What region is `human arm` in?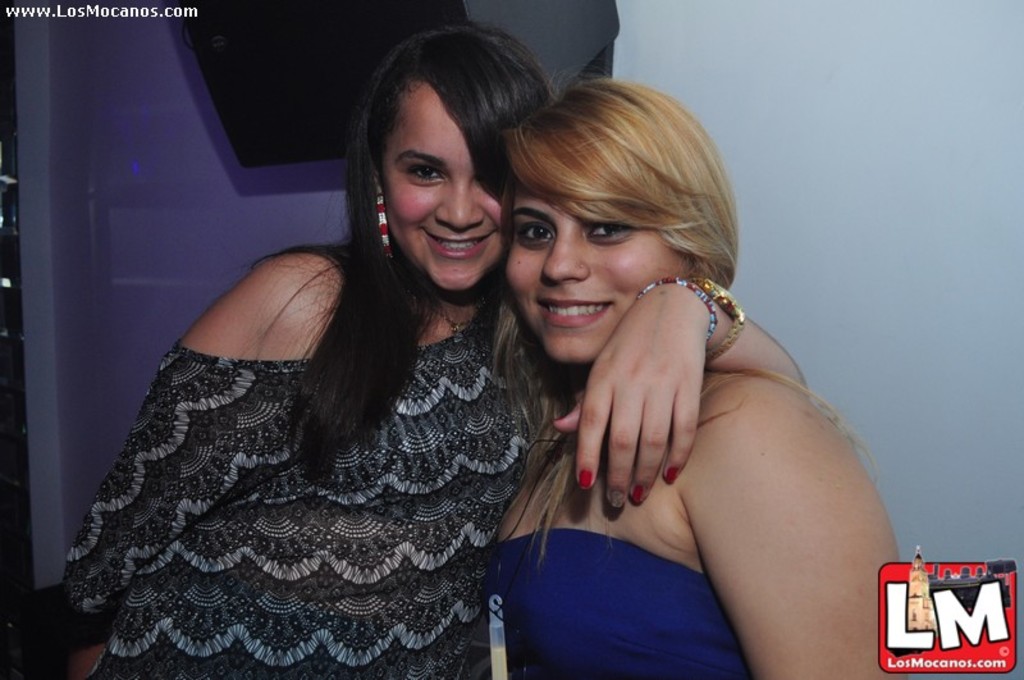
bbox=[47, 231, 342, 679].
